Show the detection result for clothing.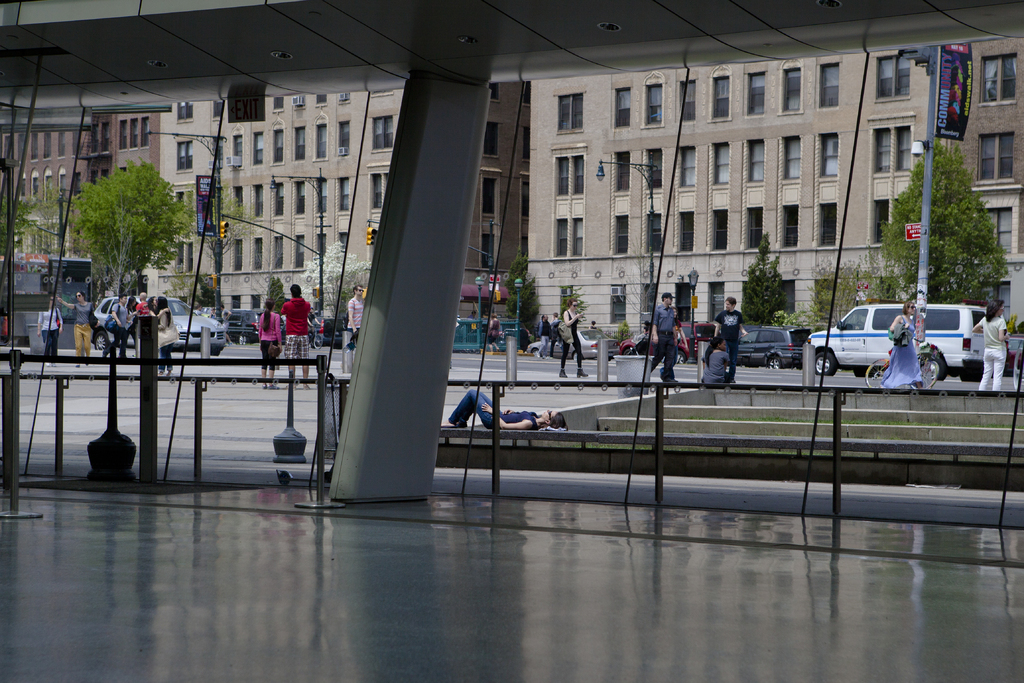
detection(131, 293, 155, 317).
